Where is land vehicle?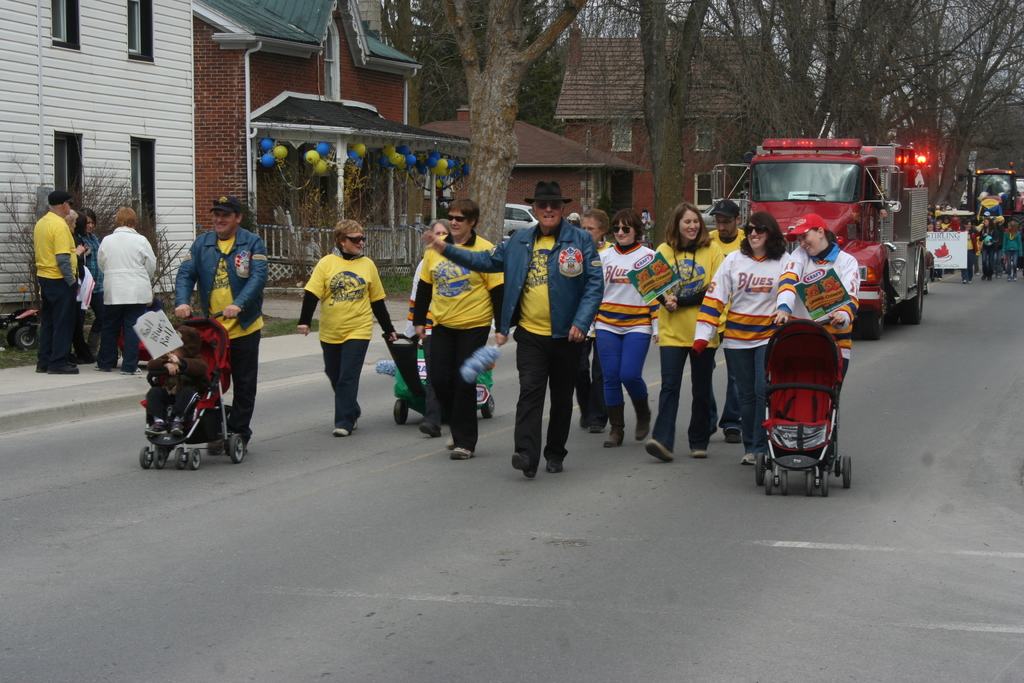
bbox=(500, 205, 540, 243).
